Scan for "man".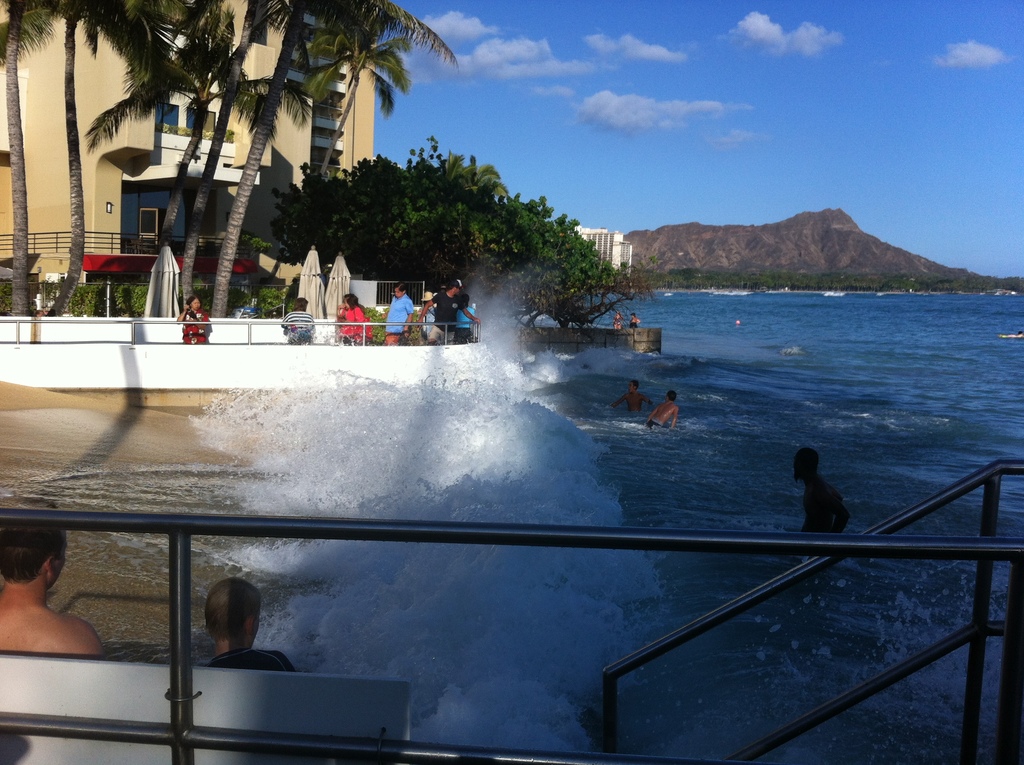
Scan result: <box>611,378,648,414</box>.
